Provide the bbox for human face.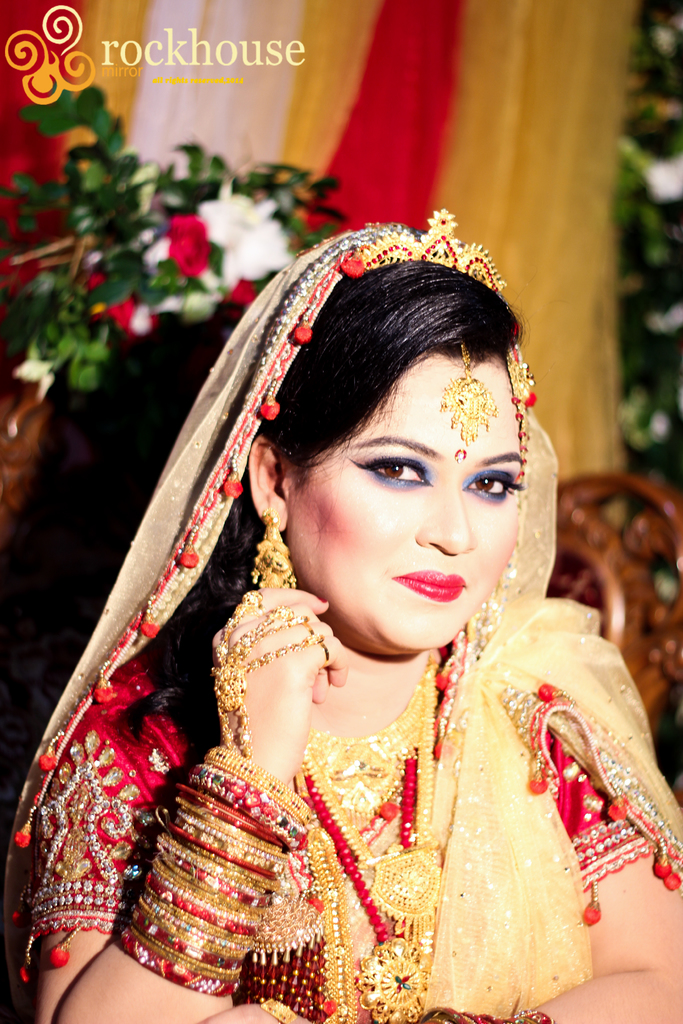
292:351:517:653.
